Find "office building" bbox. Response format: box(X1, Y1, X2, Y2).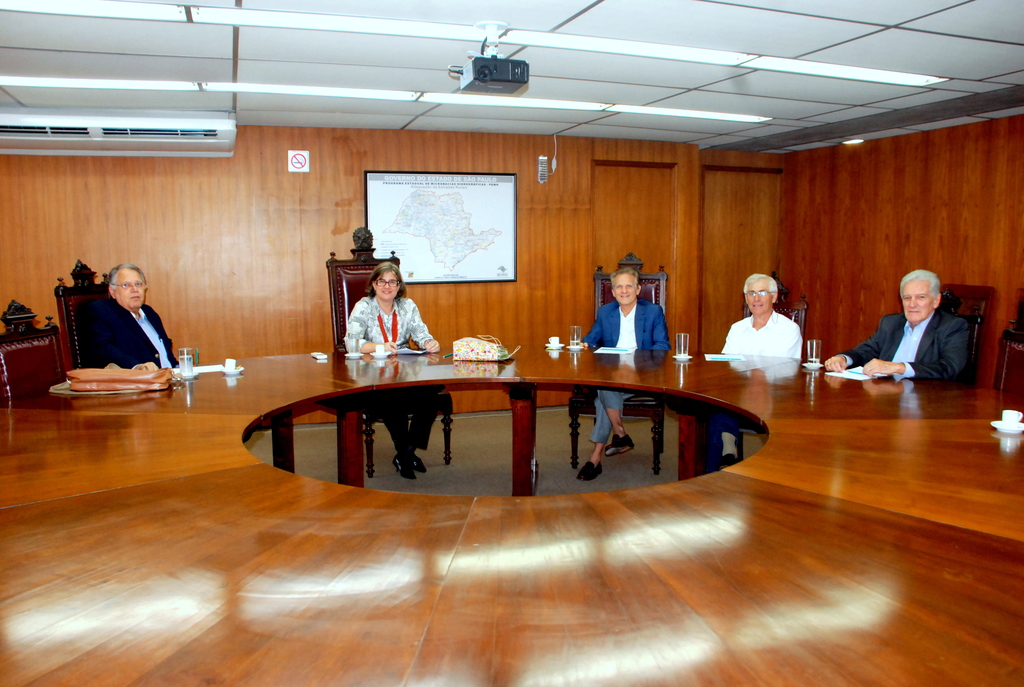
box(0, 0, 1023, 686).
